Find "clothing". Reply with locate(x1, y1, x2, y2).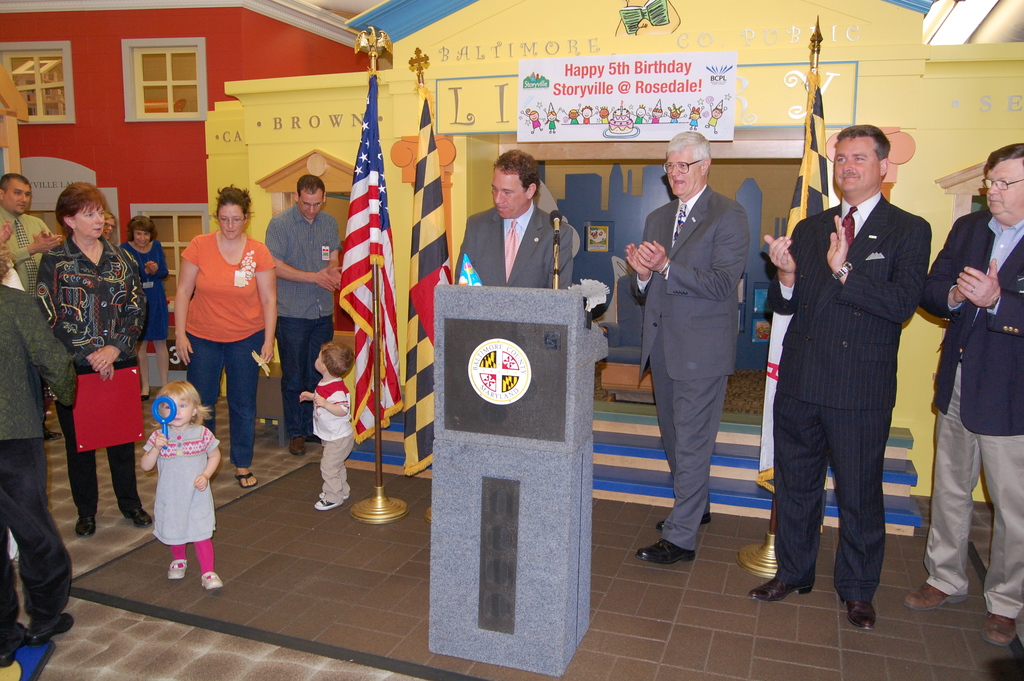
locate(0, 262, 83, 659).
